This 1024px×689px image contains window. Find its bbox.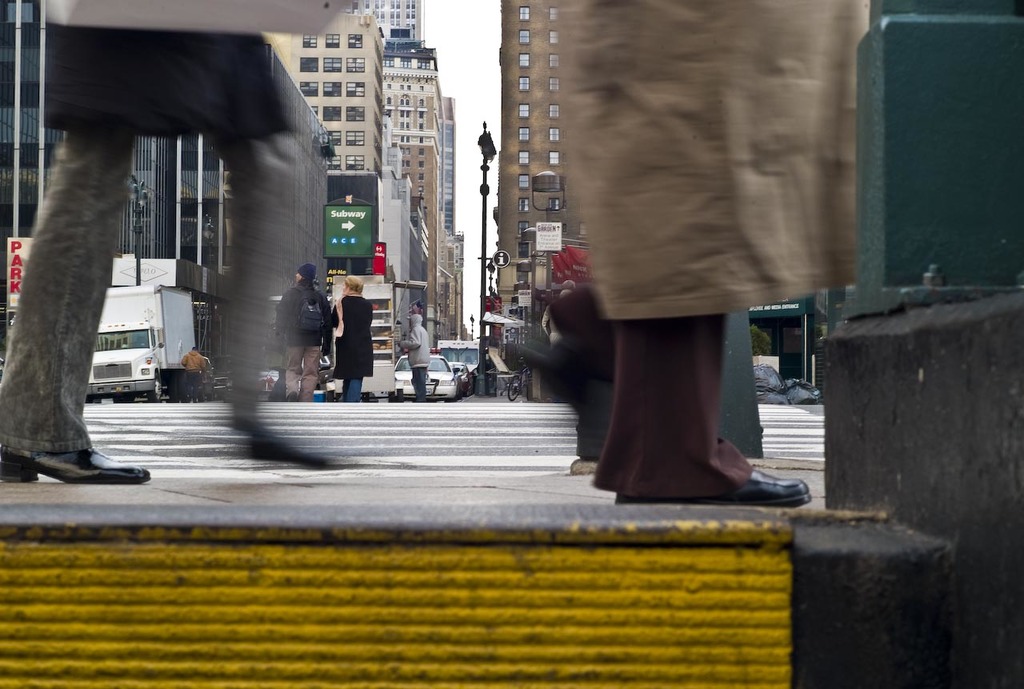
box(345, 82, 366, 97).
